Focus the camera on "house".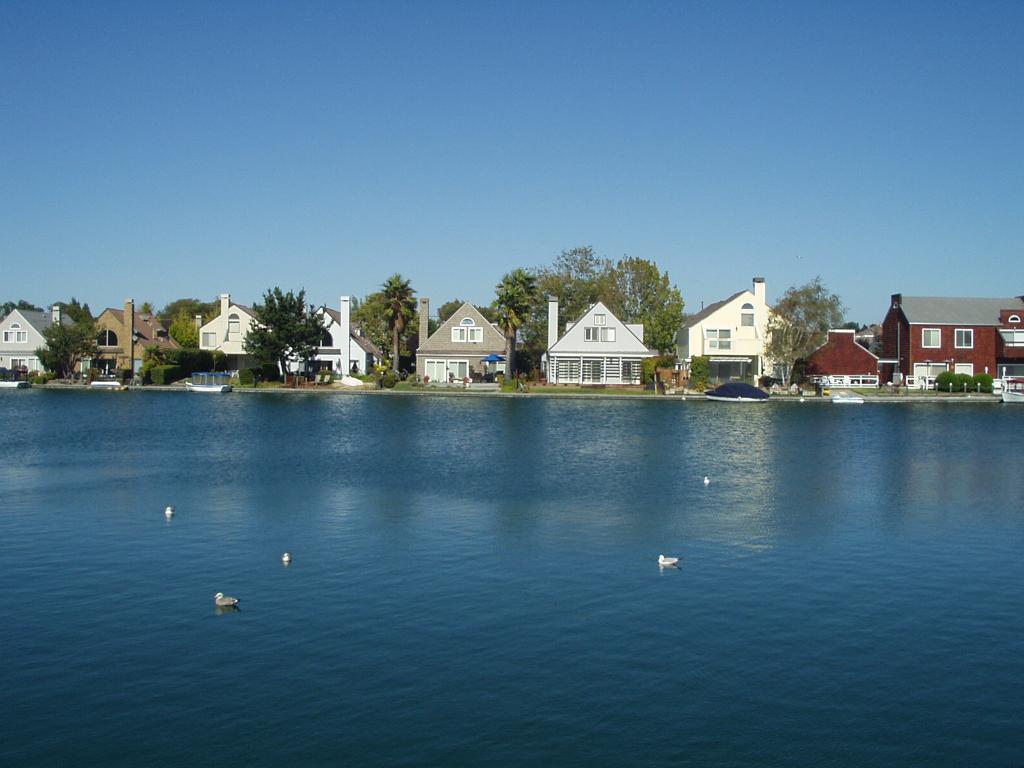
Focus region: [left=538, top=296, right=659, bottom=389].
